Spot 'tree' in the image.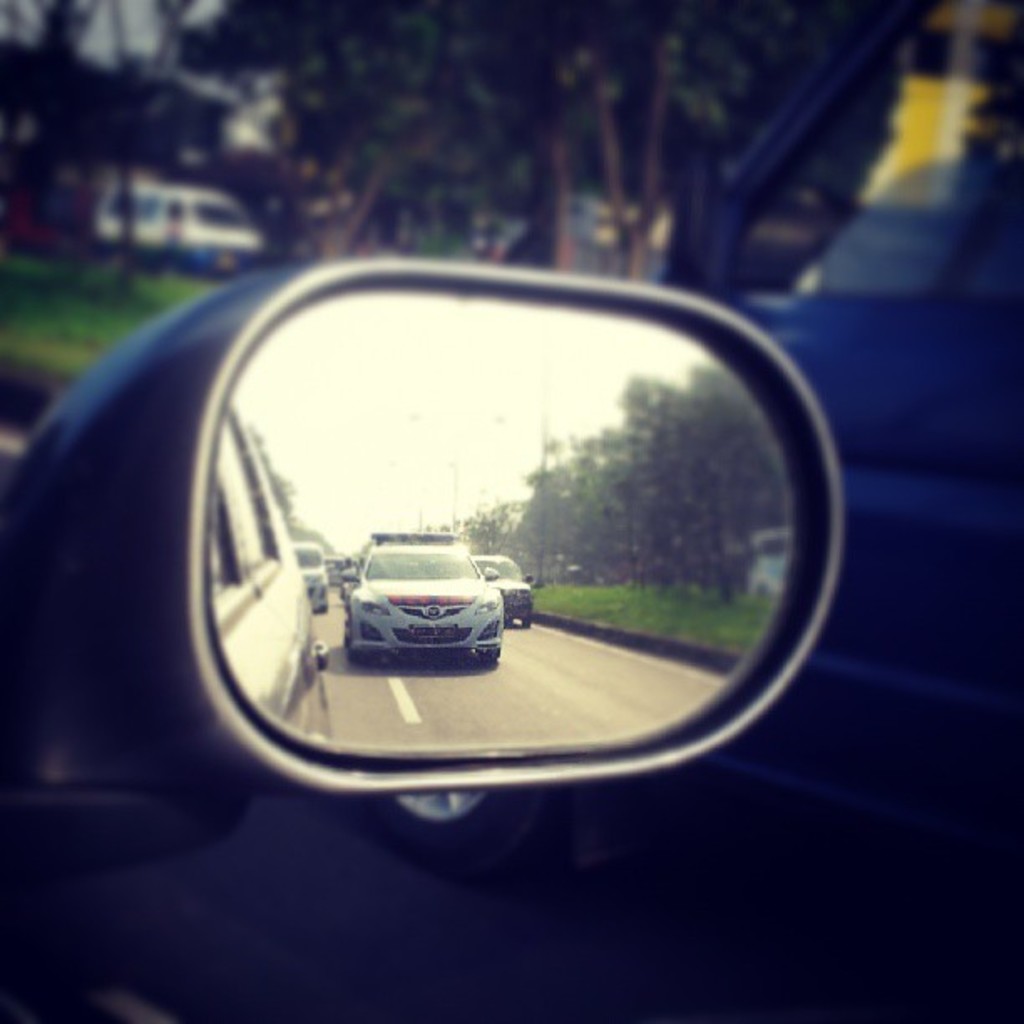
'tree' found at [0, 0, 122, 286].
